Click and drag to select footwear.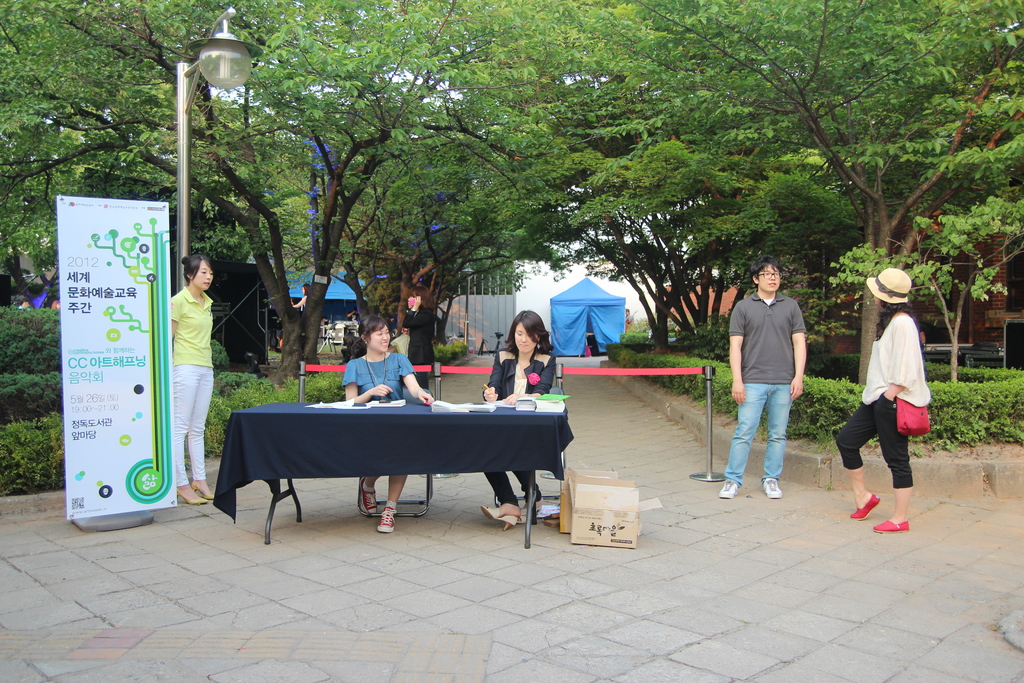
Selection: l=481, t=506, r=518, b=533.
